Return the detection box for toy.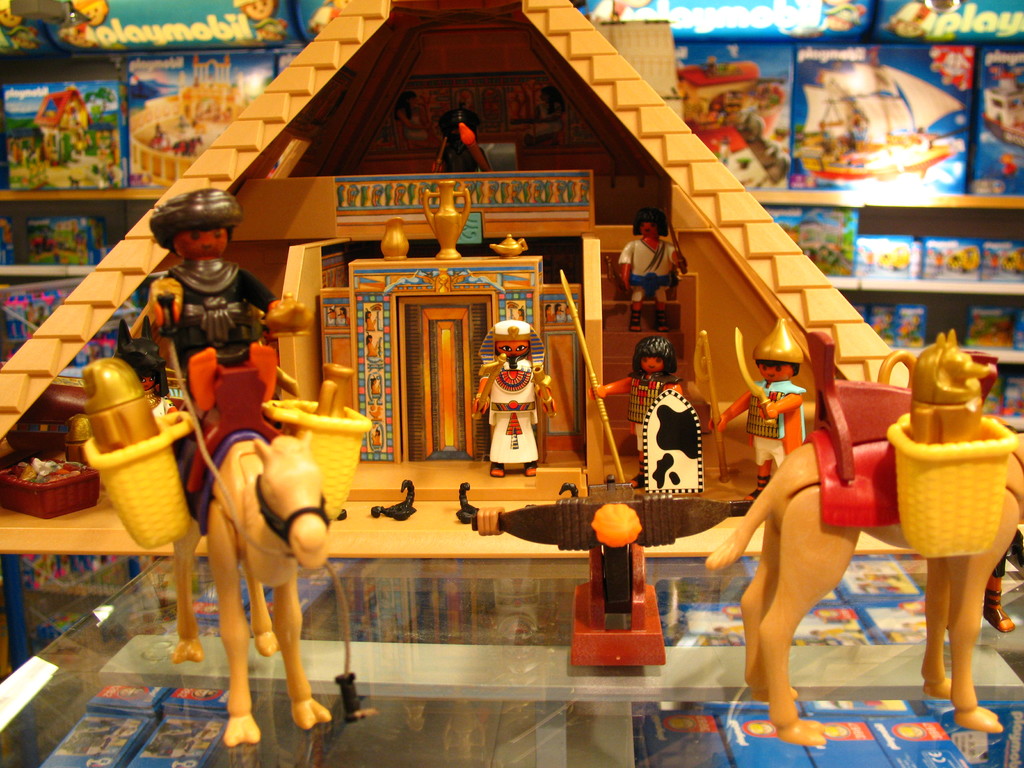
Rect(678, 54, 790, 188).
